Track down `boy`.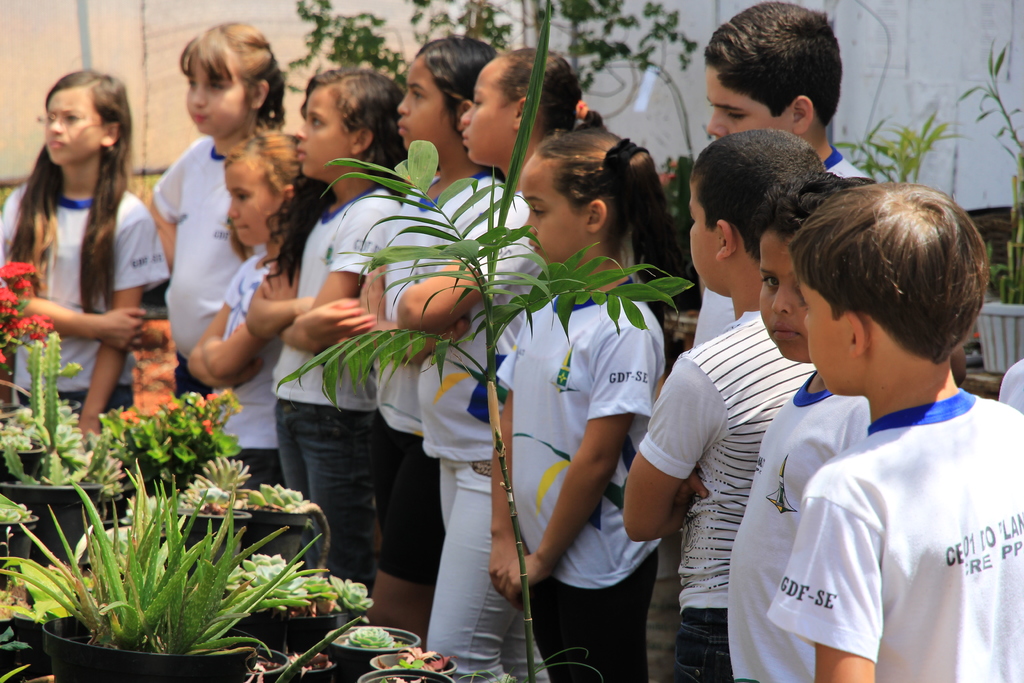
Tracked to x1=725 y1=169 x2=871 y2=682.
